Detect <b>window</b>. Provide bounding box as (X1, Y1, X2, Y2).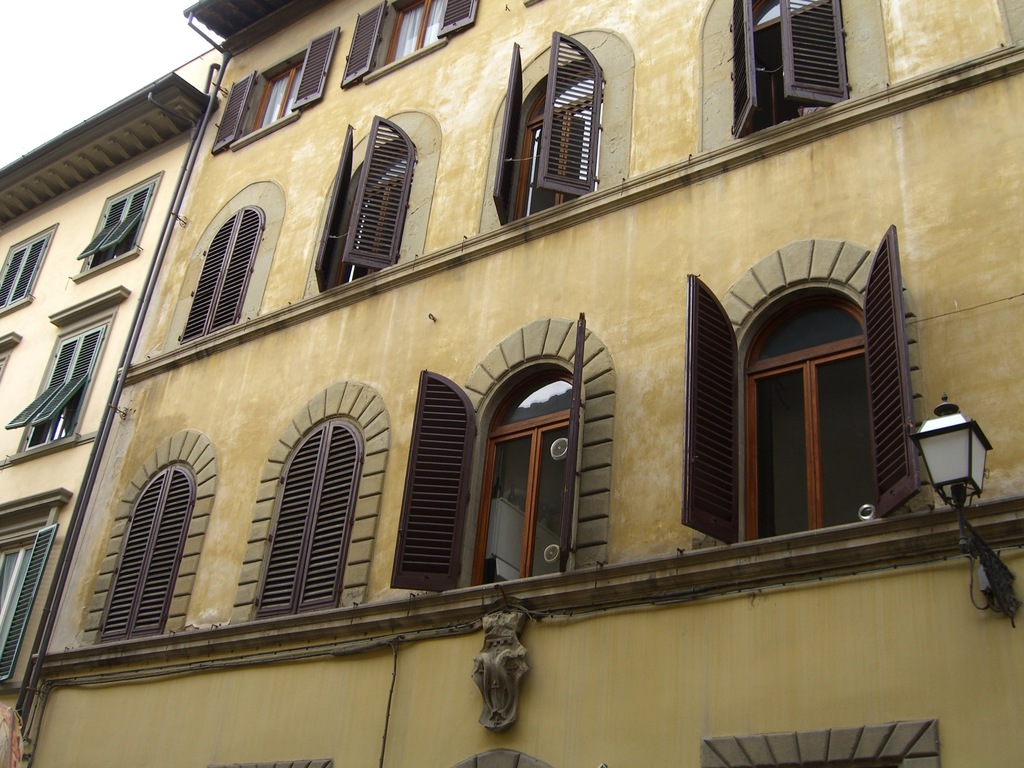
(5, 283, 123, 450).
